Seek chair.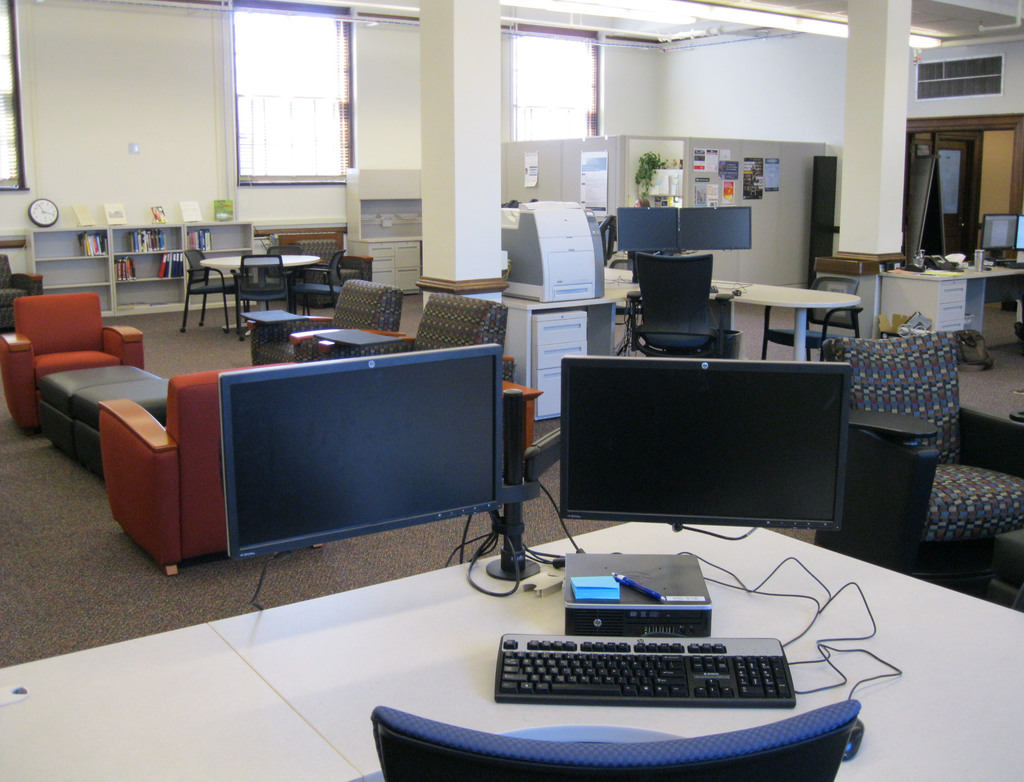
Rect(250, 270, 401, 366).
